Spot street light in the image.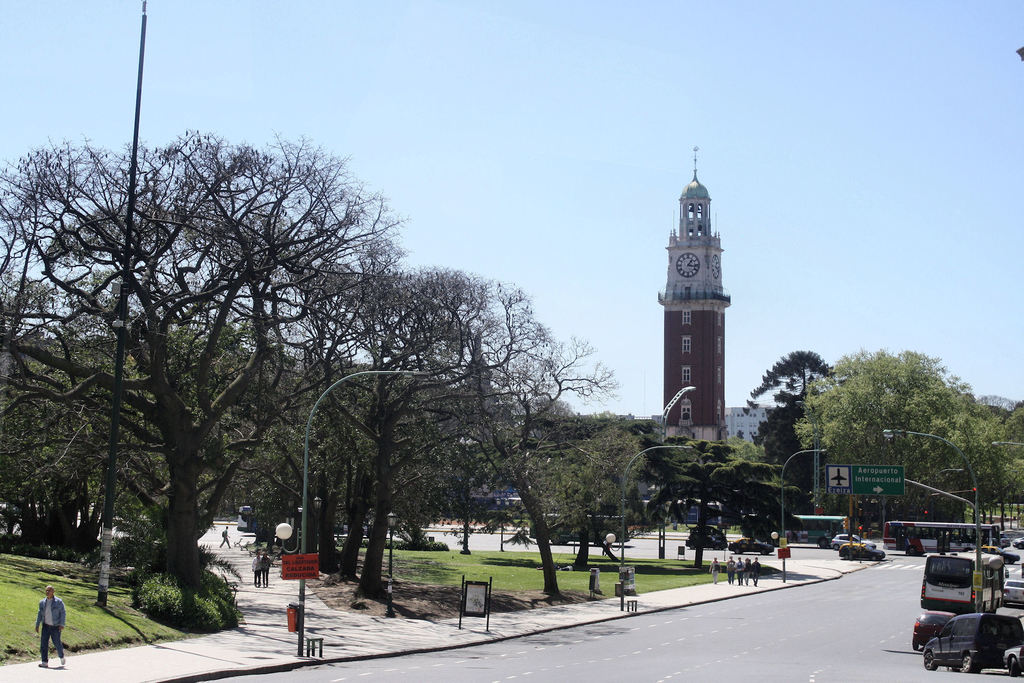
street light found at Rect(874, 422, 978, 614).
